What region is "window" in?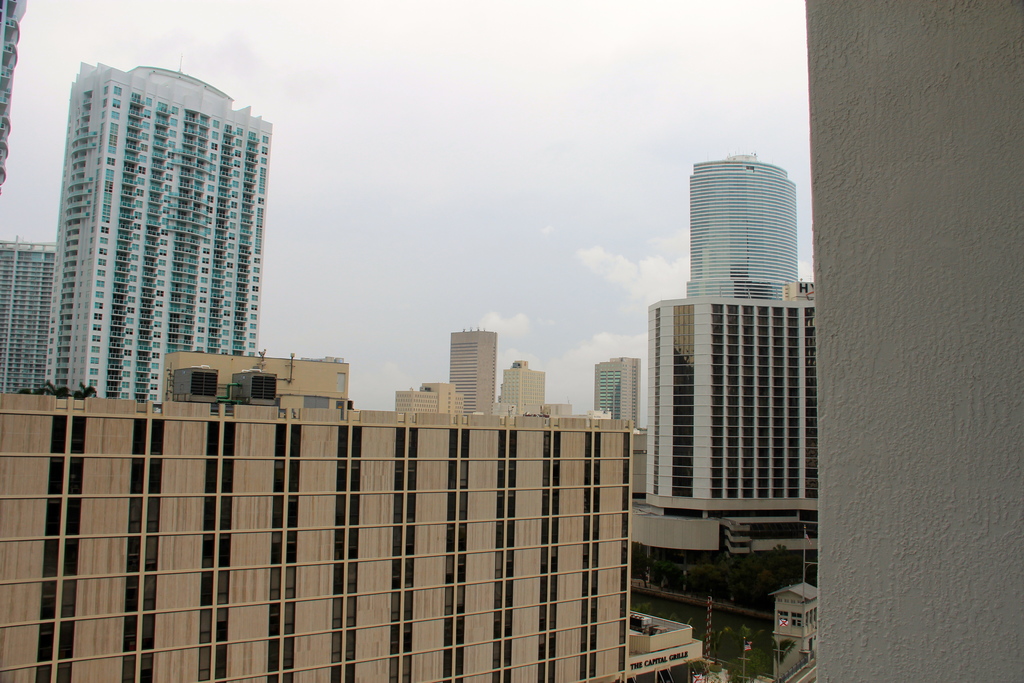
248:342:257:350.
